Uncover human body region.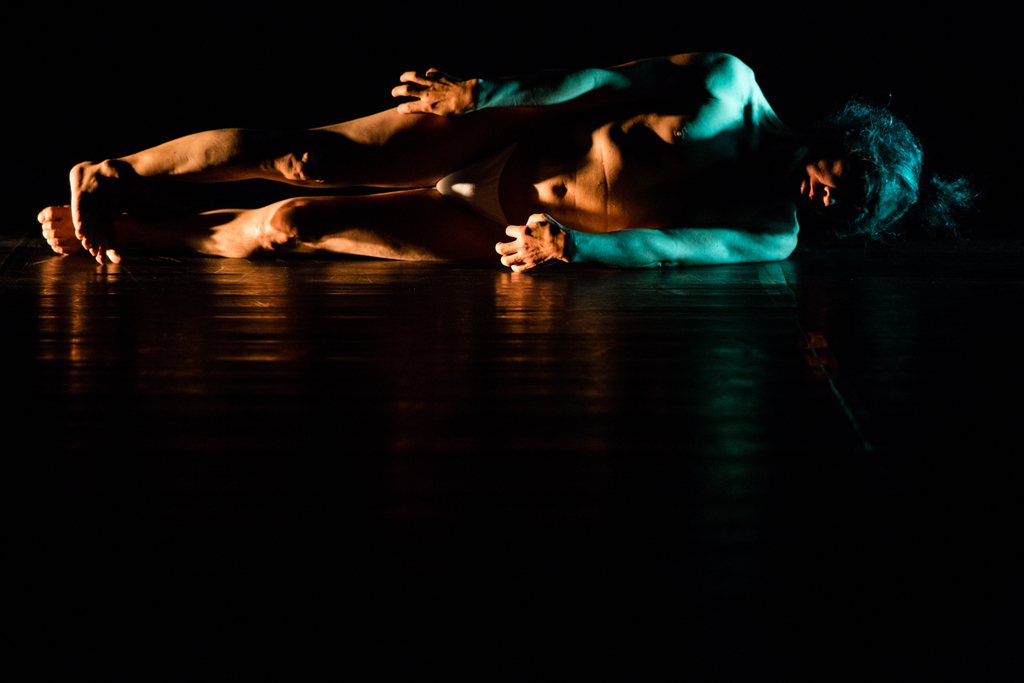
Uncovered: bbox=(81, 65, 801, 261).
